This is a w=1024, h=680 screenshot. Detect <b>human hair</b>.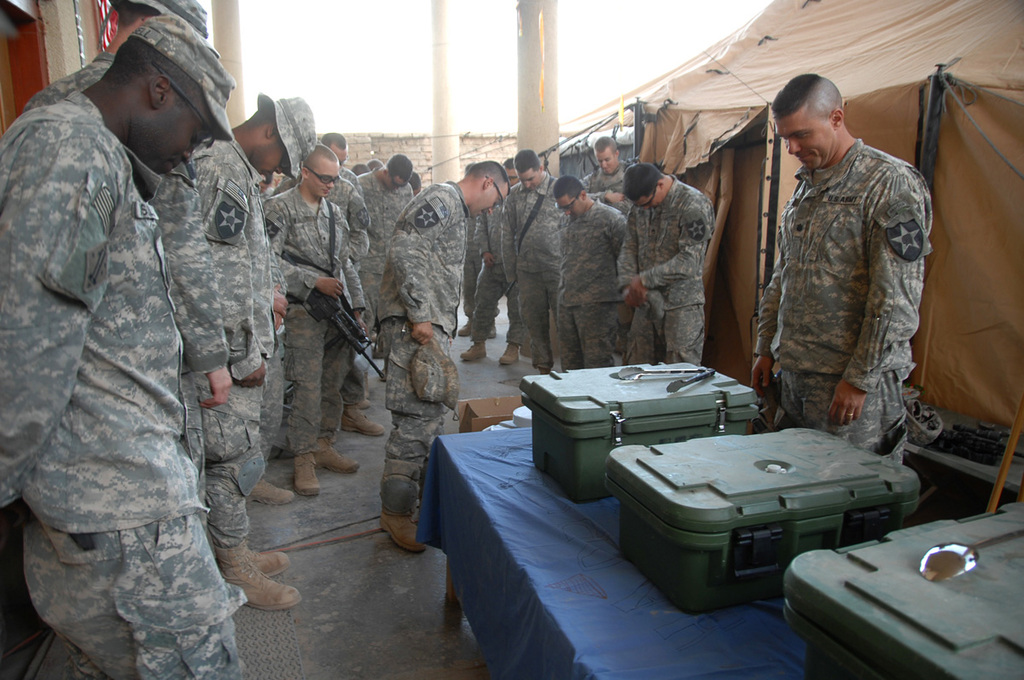
BBox(384, 152, 414, 185).
